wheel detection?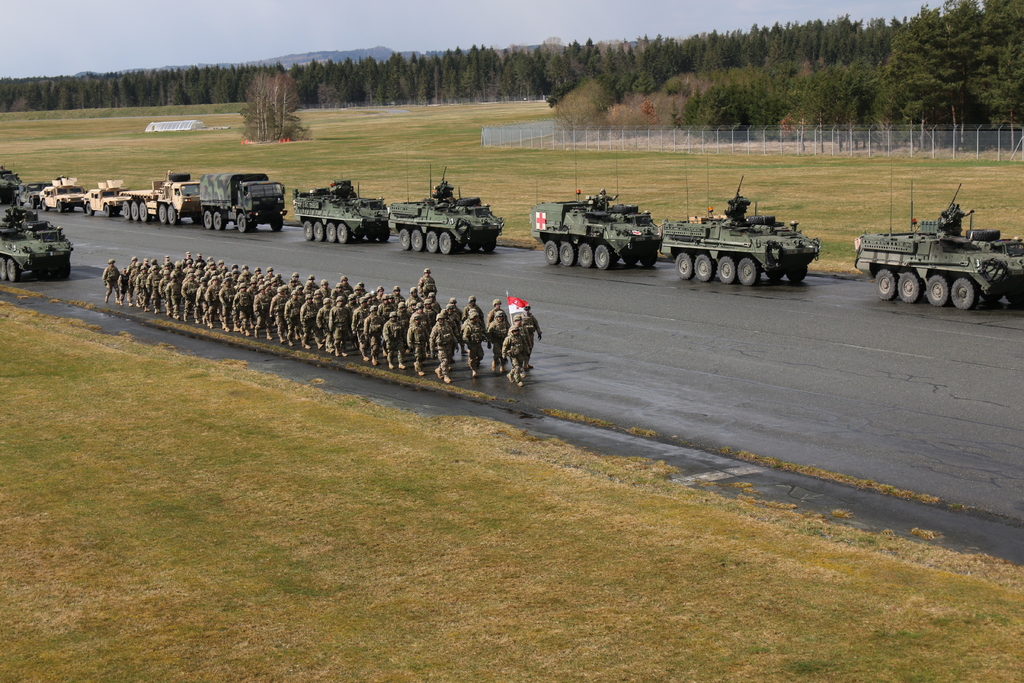
[269, 215, 284, 231]
